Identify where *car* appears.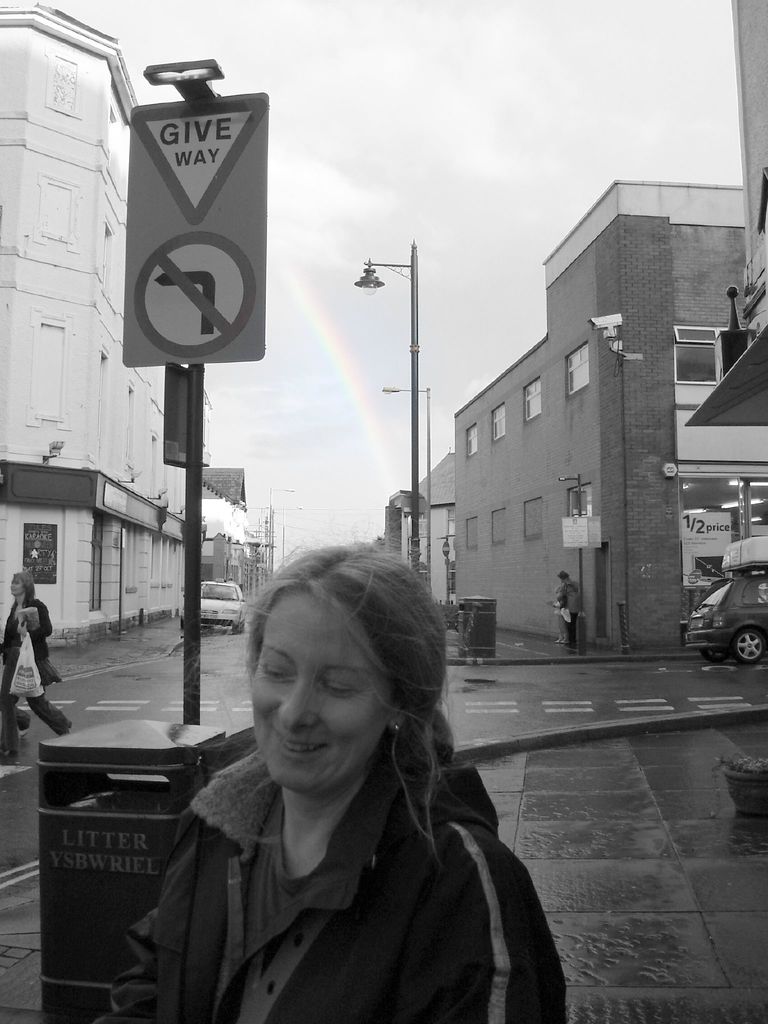
Appears at region(682, 568, 761, 657).
